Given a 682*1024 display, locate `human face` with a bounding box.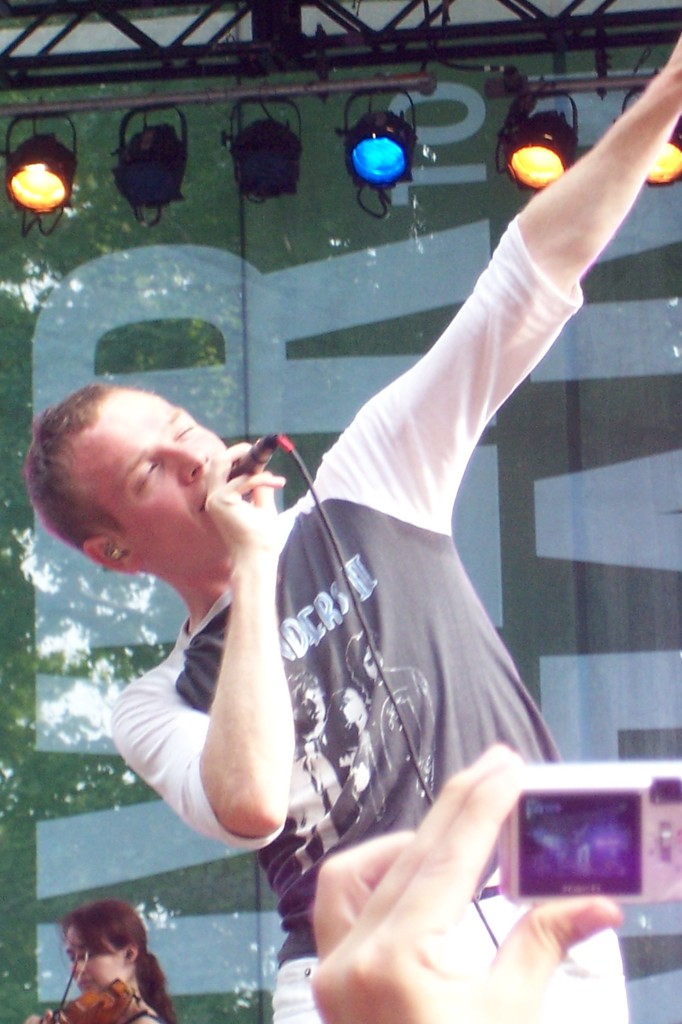
Located: BBox(53, 391, 246, 569).
